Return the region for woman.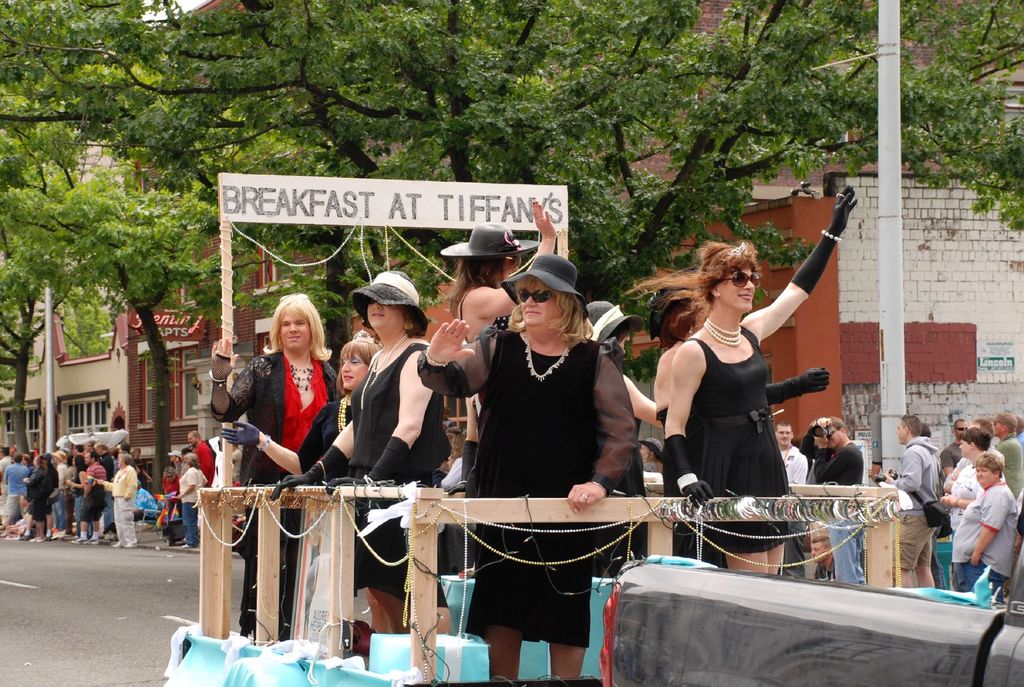
(x1=447, y1=197, x2=559, y2=491).
